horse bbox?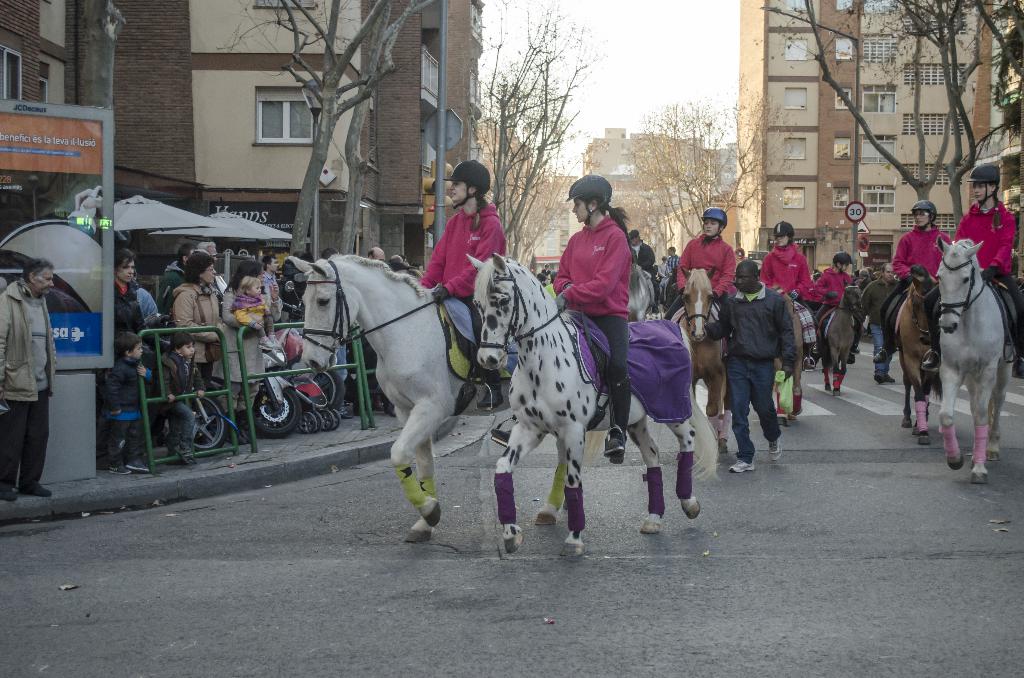
<bbox>932, 231, 1023, 483</bbox>
